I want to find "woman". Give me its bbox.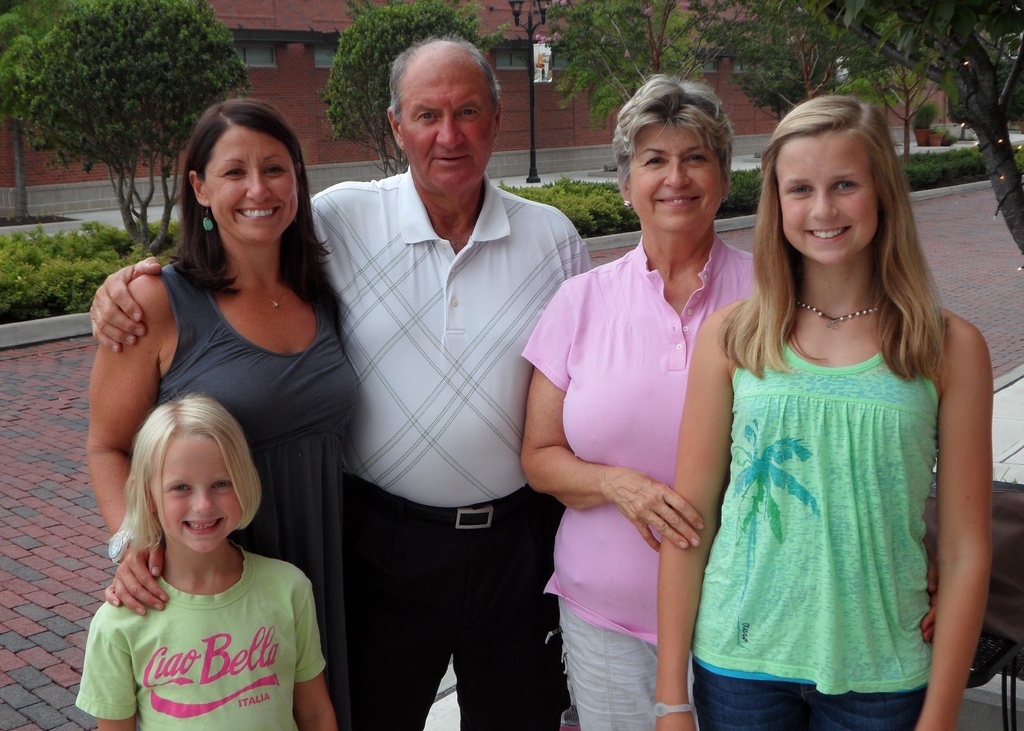
bbox(532, 108, 752, 730).
